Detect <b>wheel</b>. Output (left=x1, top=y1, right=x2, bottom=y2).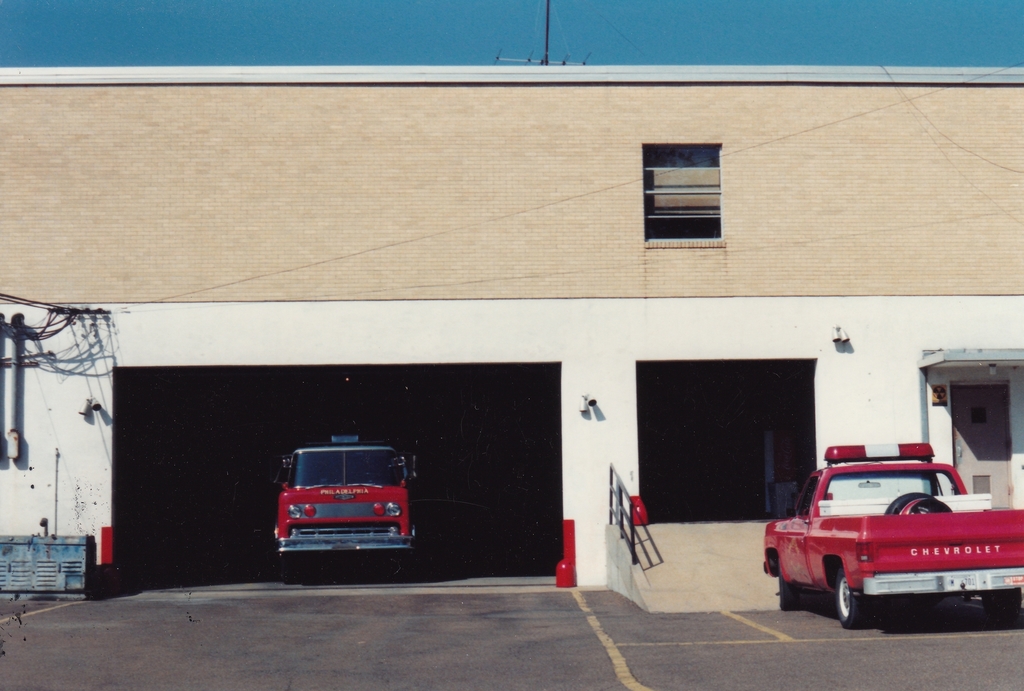
(left=833, top=565, right=867, bottom=628).
